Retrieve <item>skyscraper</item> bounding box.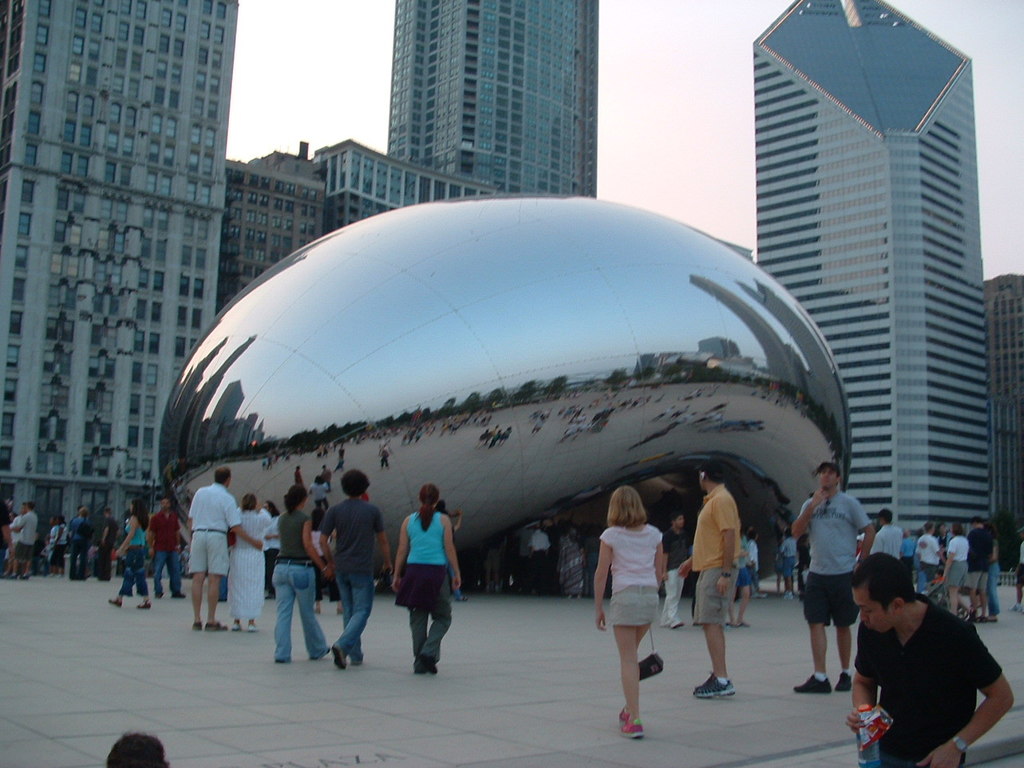
Bounding box: locate(386, 0, 599, 192).
